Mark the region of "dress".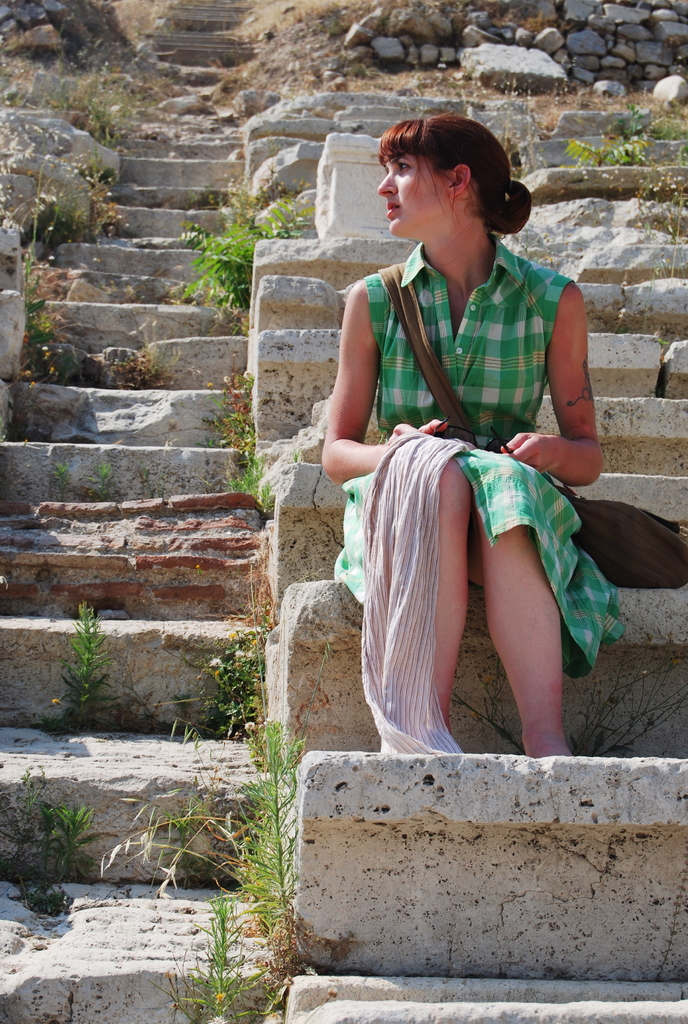
Region: locate(331, 232, 628, 678).
